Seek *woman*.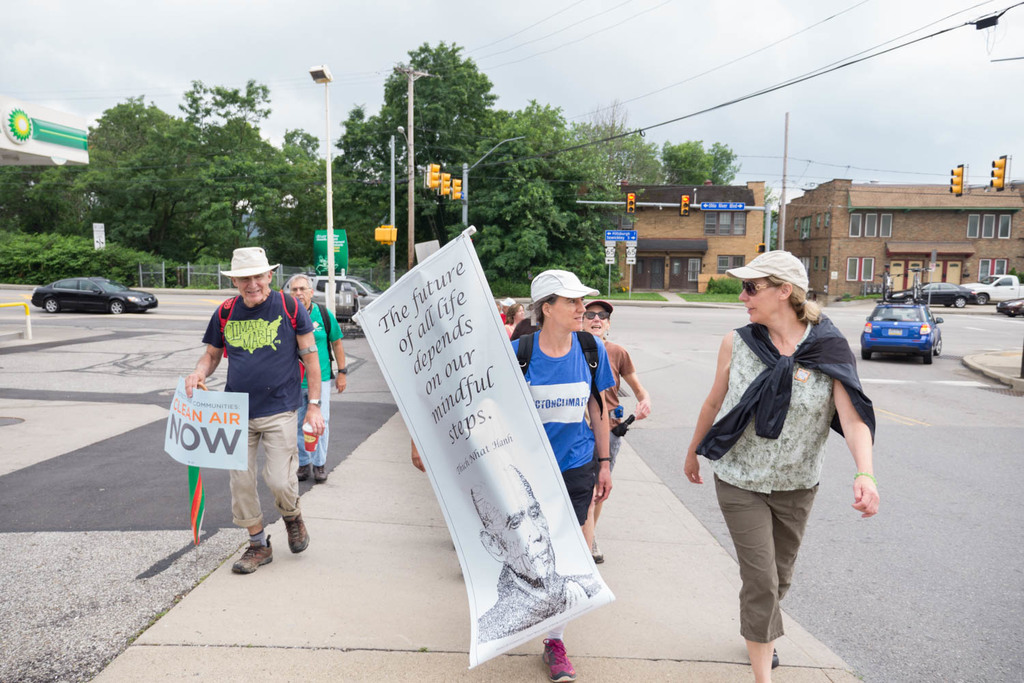
x1=692, y1=240, x2=881, y2=663.
